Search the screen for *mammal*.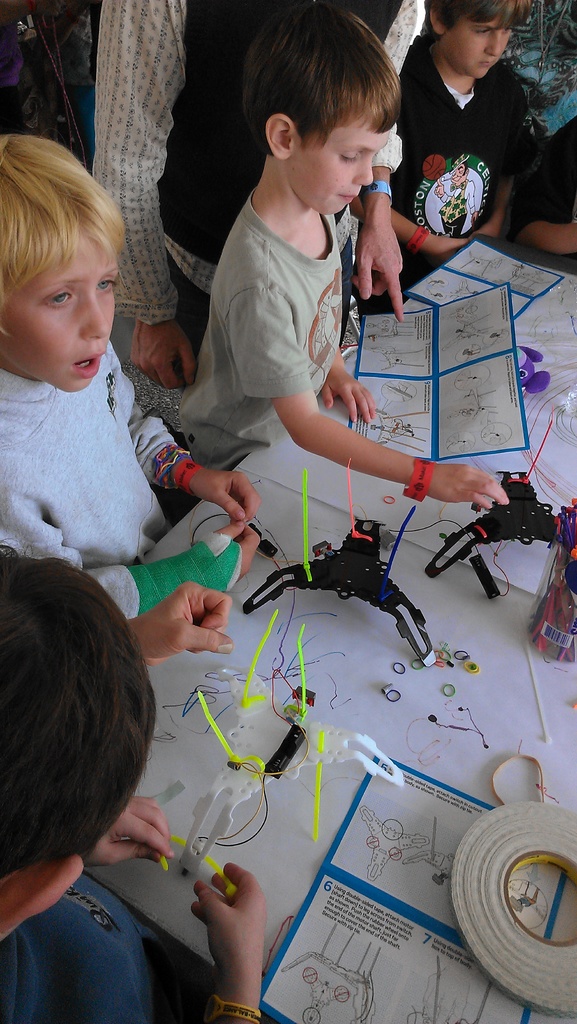
Found at pyautogui.locateOnScreen(399, 0, 526, 271).
